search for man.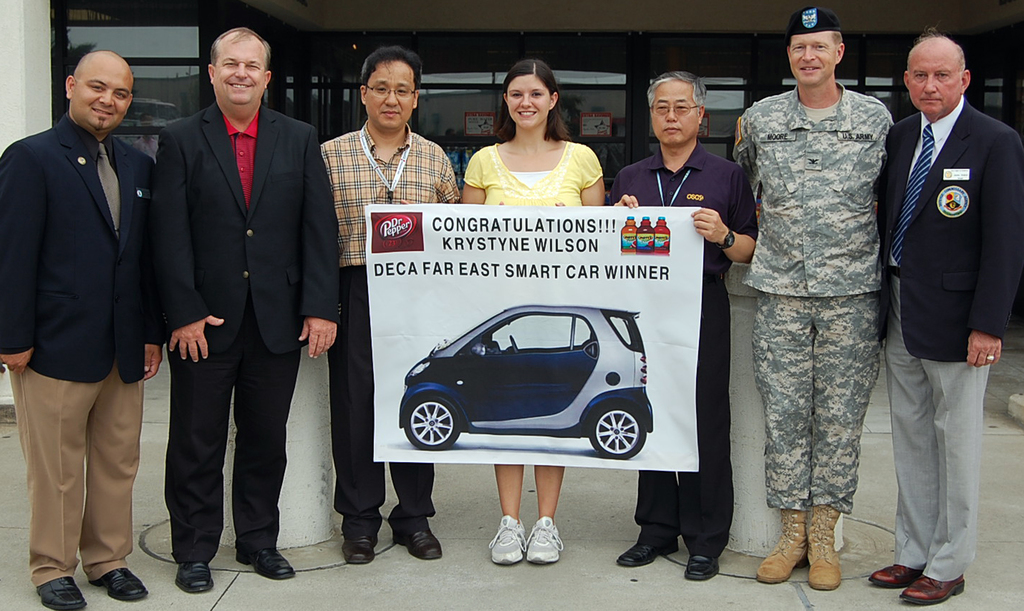
Found at BBox(158, 28, 339, 594).
